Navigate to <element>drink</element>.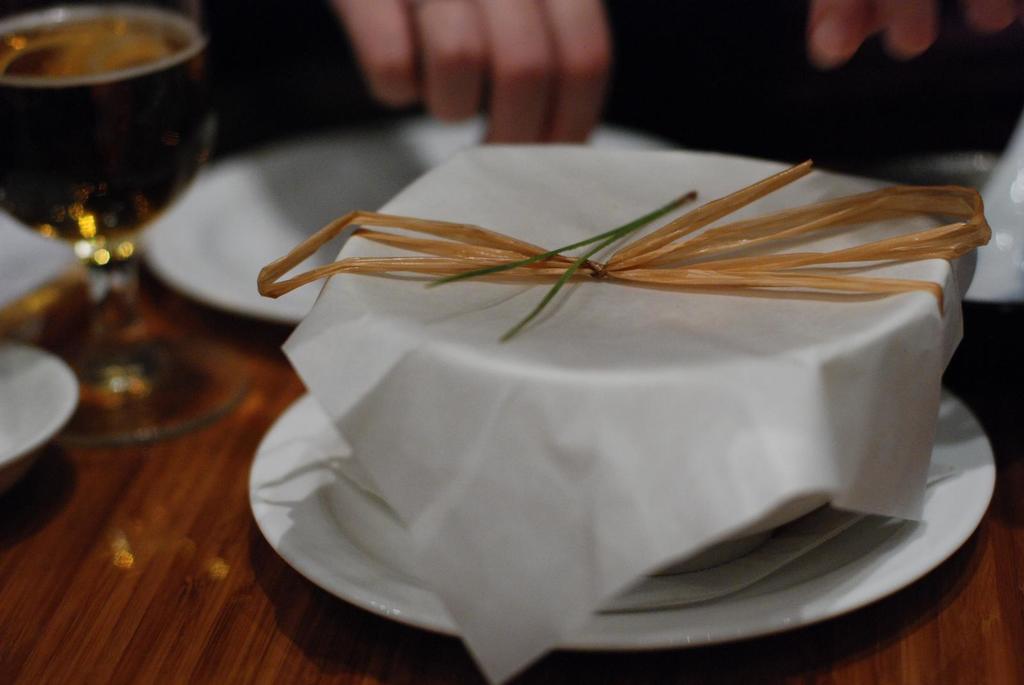
Navigation target: [15,0,217,446].
